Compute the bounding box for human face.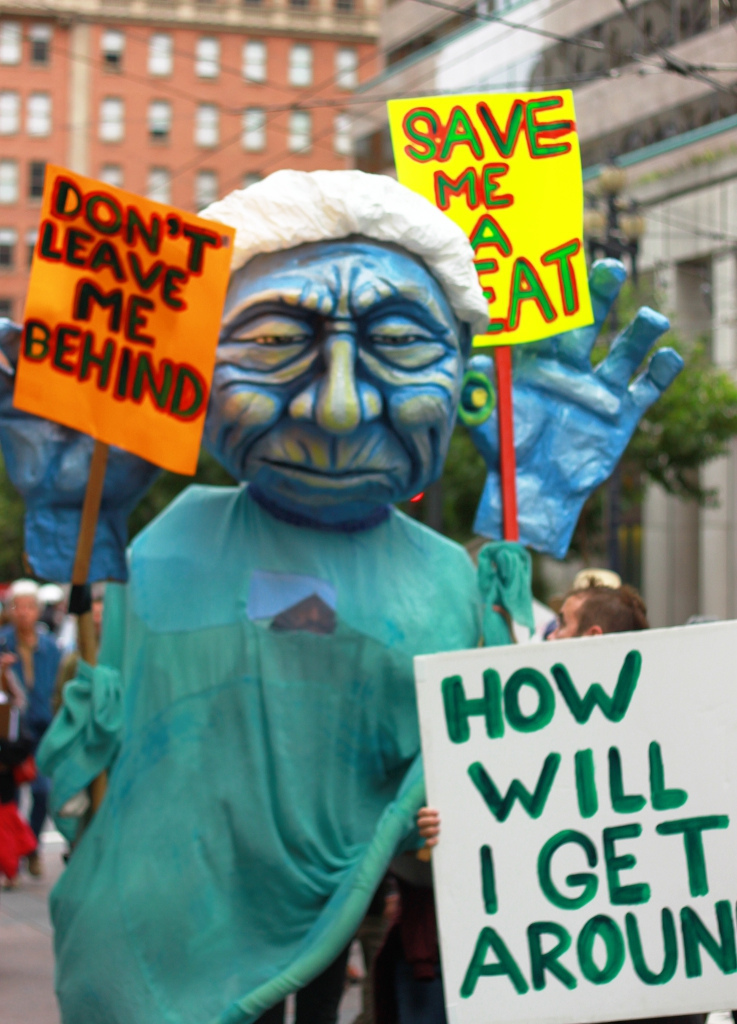
[218, 244, 468, 537].
